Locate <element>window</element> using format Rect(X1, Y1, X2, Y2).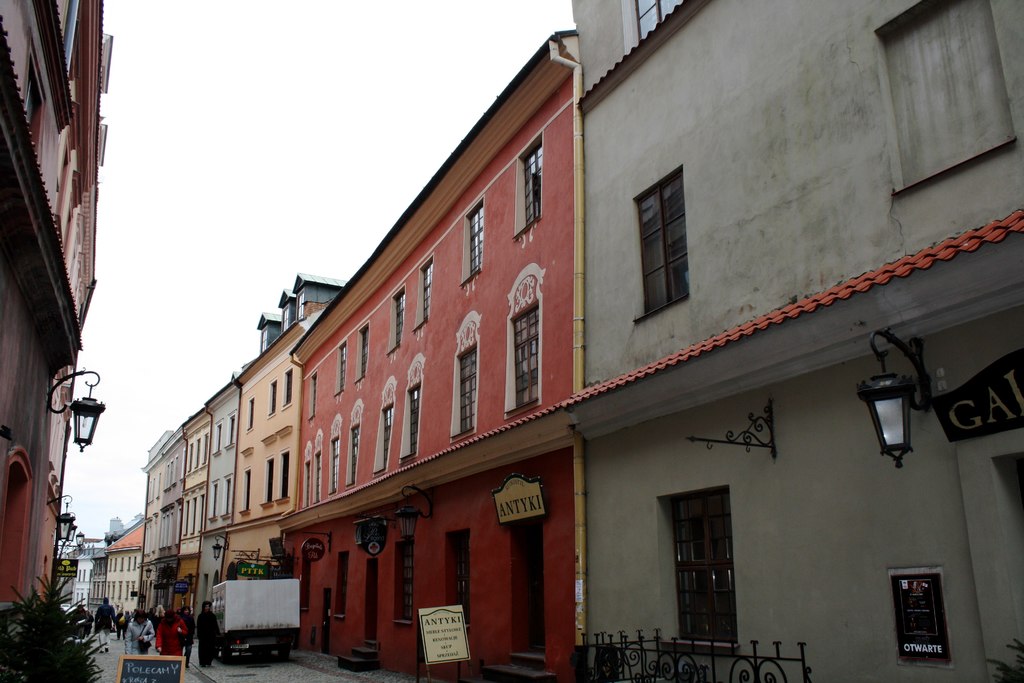
Rect(266, 379, 278, 415).
